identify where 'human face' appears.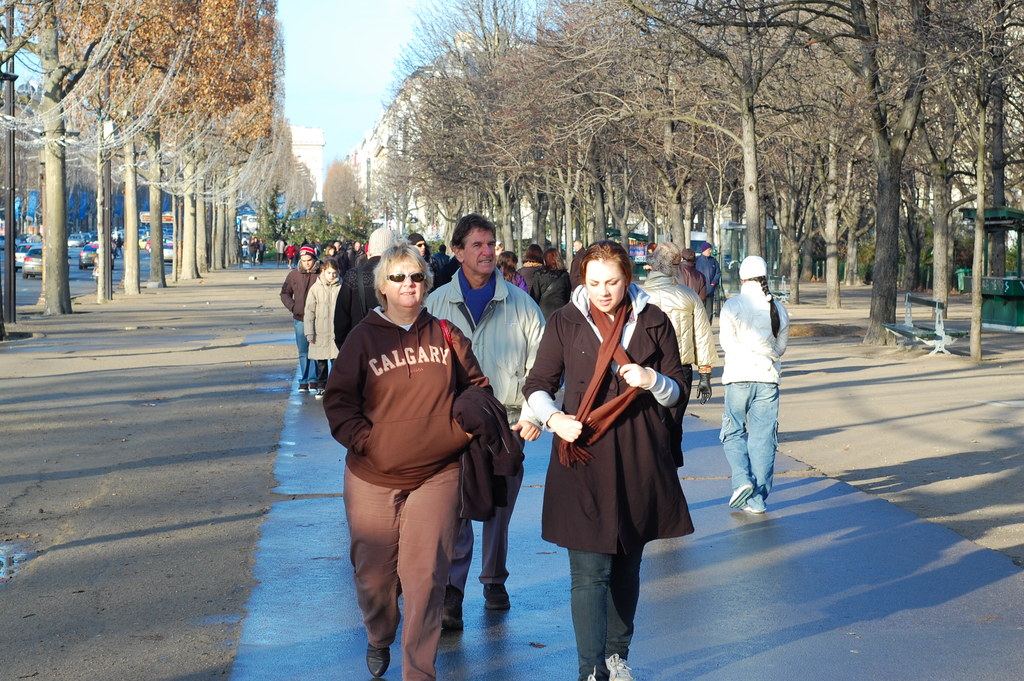
Appears at bbox(300, 258, 313, 267).
